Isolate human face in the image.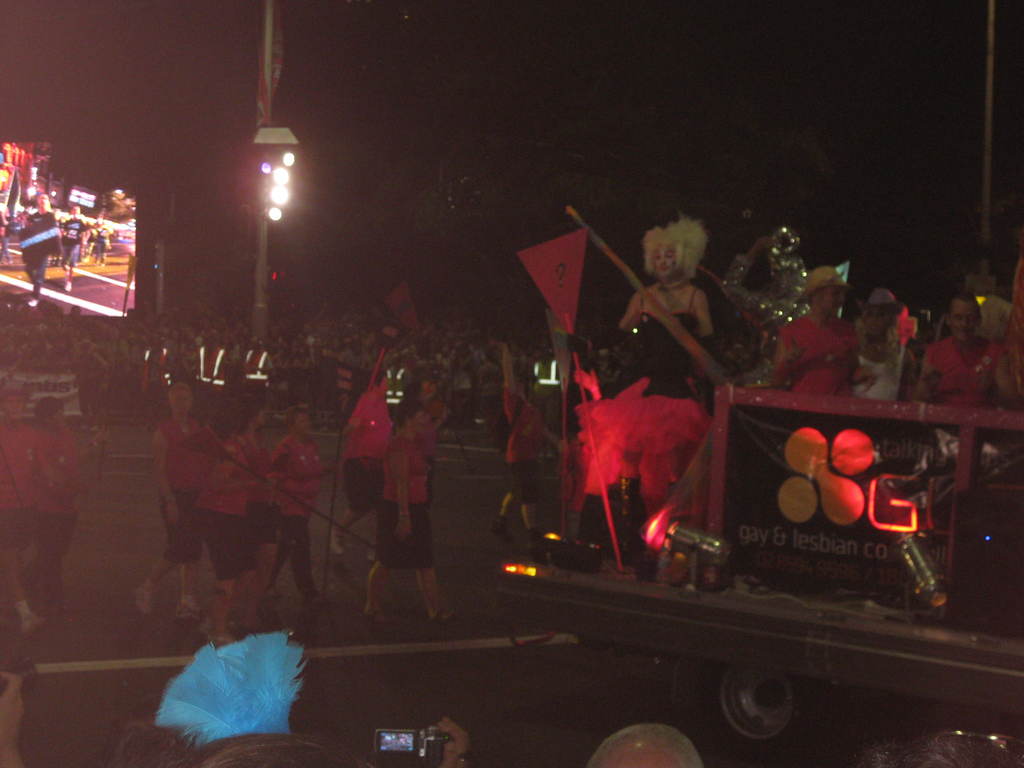
Isolated region: Rect(951, 301, 979, 342).
